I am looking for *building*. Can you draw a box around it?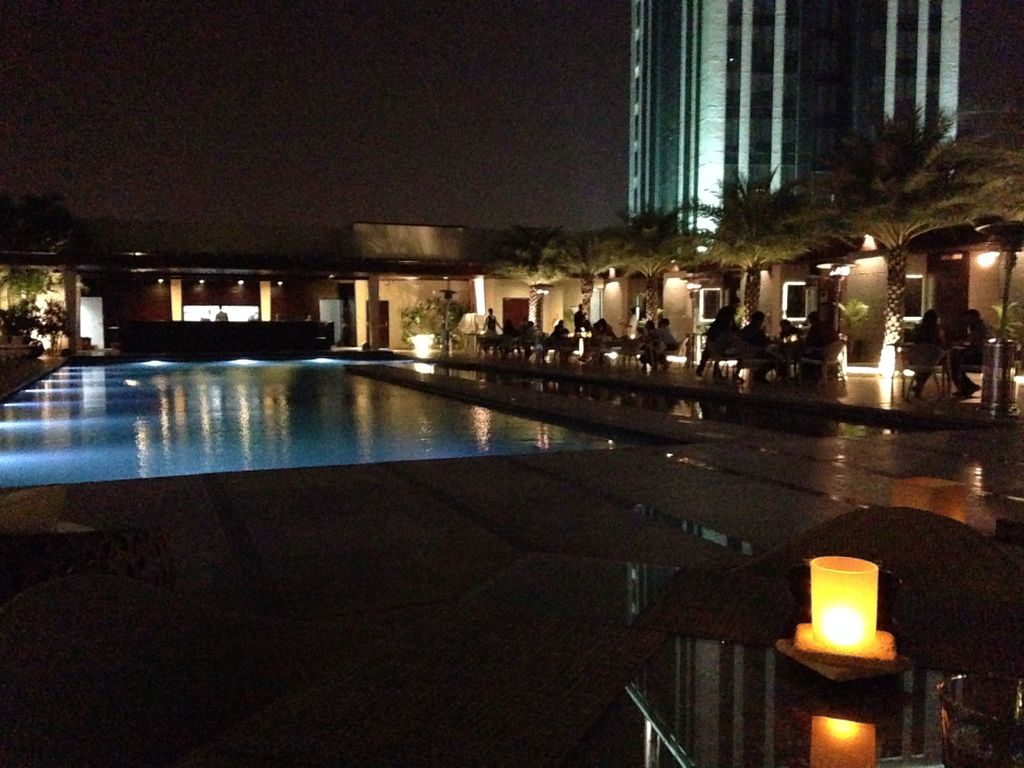
Sure, the bounding box is {"left": 0, "top": 218, "right": 1023, "bottom": 376}.
